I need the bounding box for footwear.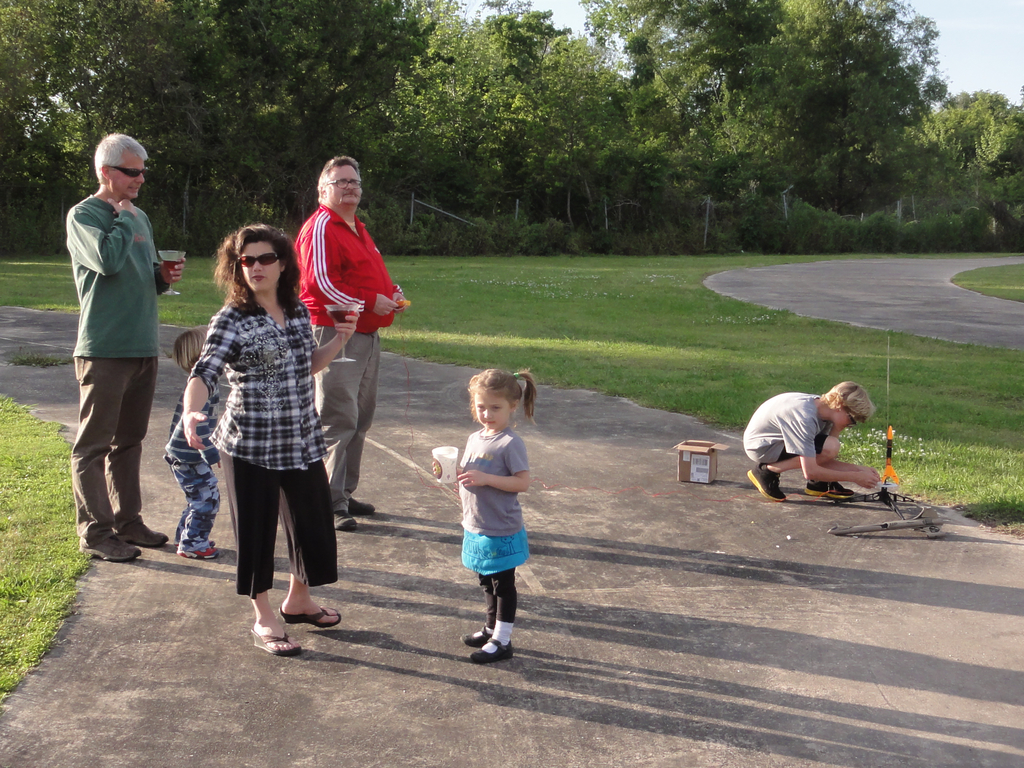
Here it is: l=118, t=522, r=168, b=549.
